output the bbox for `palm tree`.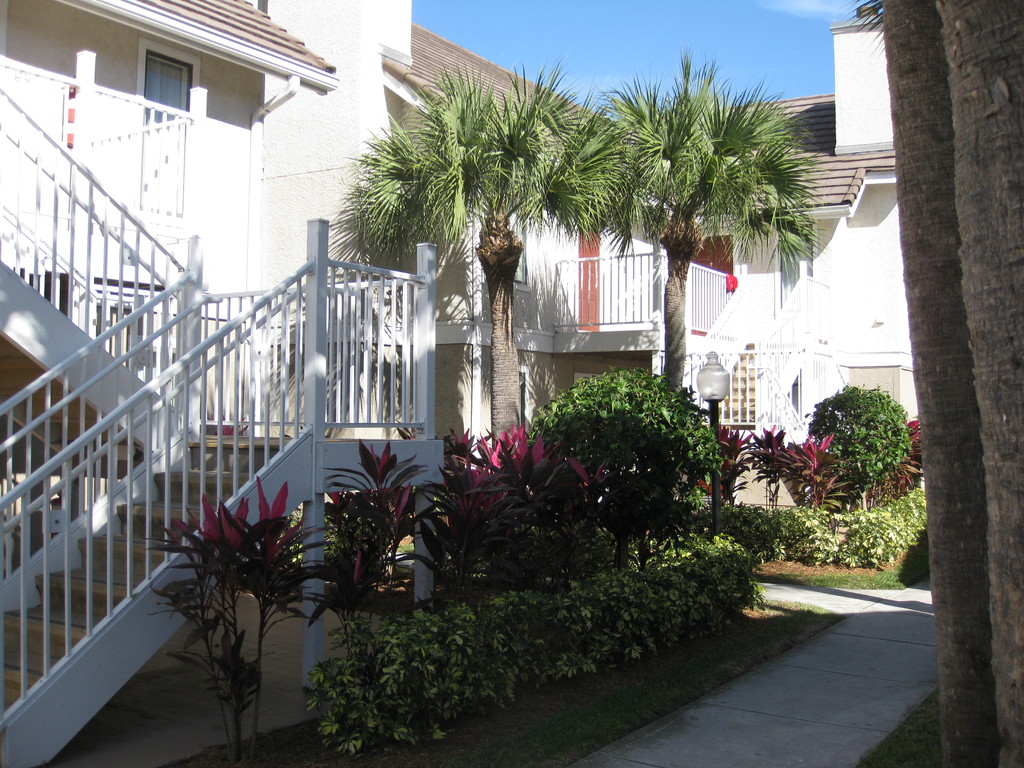
Rect(370, 74, 660, 519).
